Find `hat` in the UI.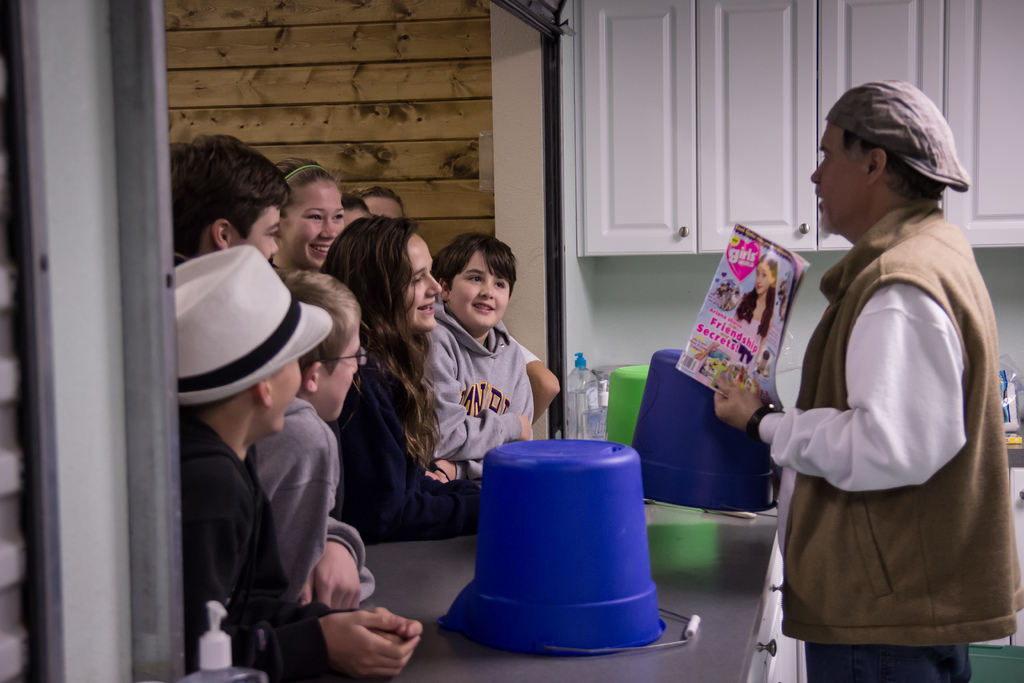
UI element at (x1=172, y1=240, x2=331, y2=413).
